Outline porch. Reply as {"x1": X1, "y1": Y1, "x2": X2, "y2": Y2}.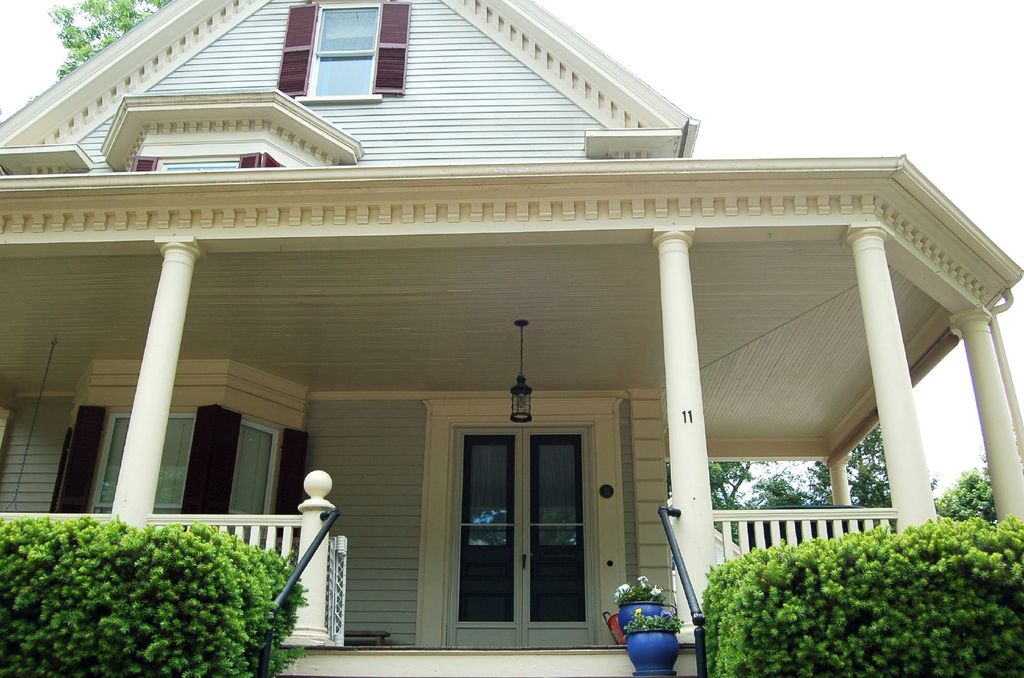
{"x1": 0, "y1": 469, "x2": 902, "y2": 652}.
